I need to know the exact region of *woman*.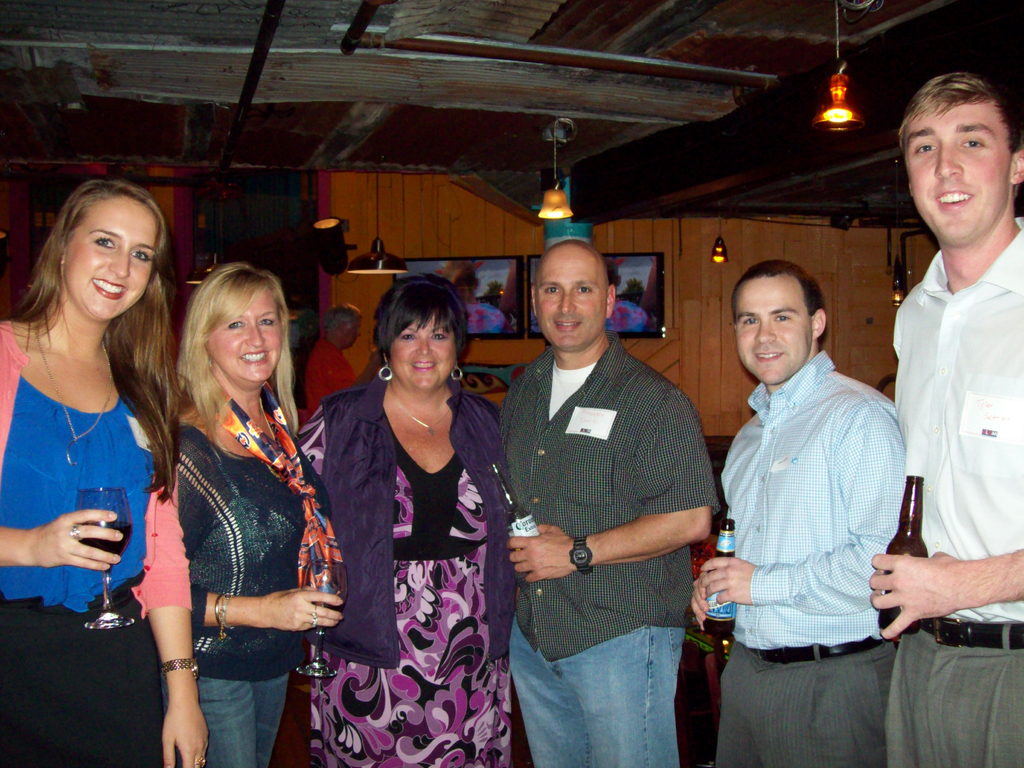
Region: <region>160, 255, 342, 767</region>.
